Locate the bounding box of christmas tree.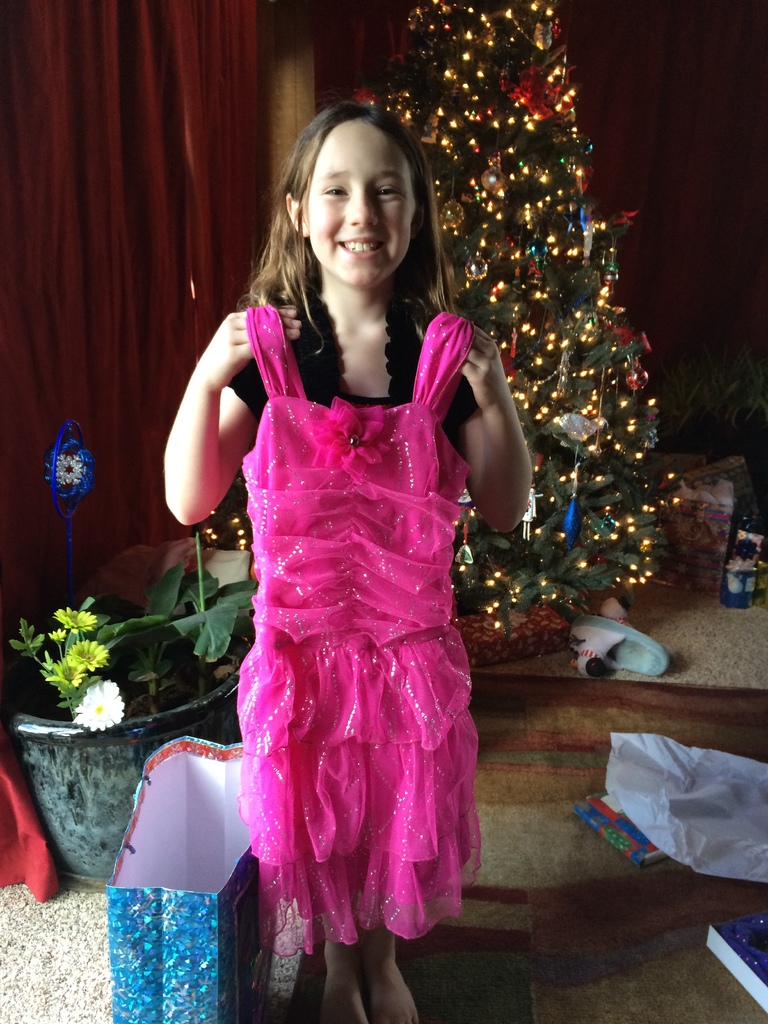
Bounding box: bbox(184, 0, 684, 641).
